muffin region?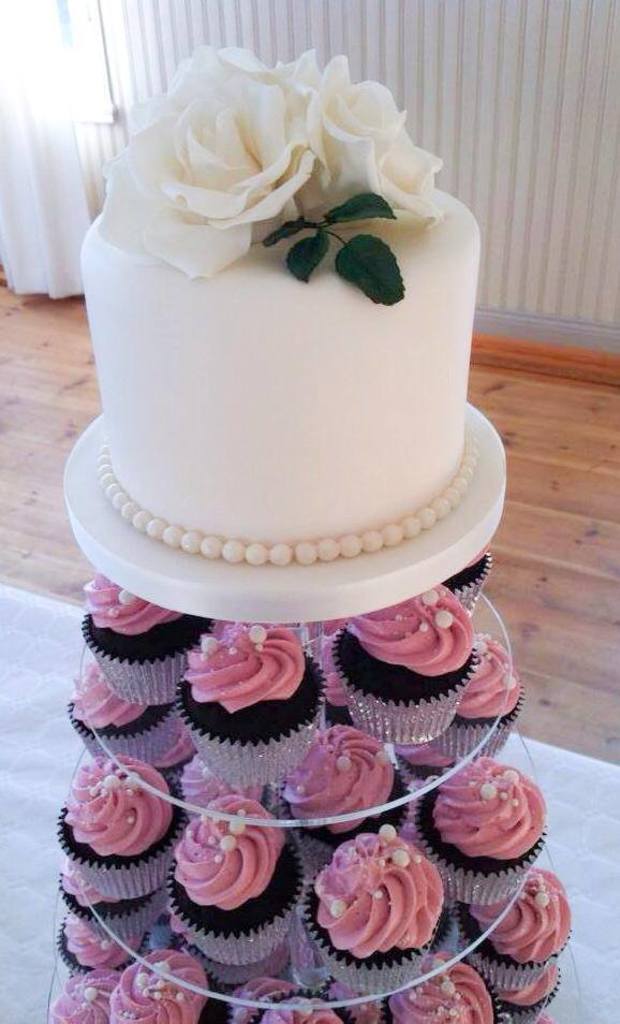
(left=54, top=859, right=168, bottom=943)
